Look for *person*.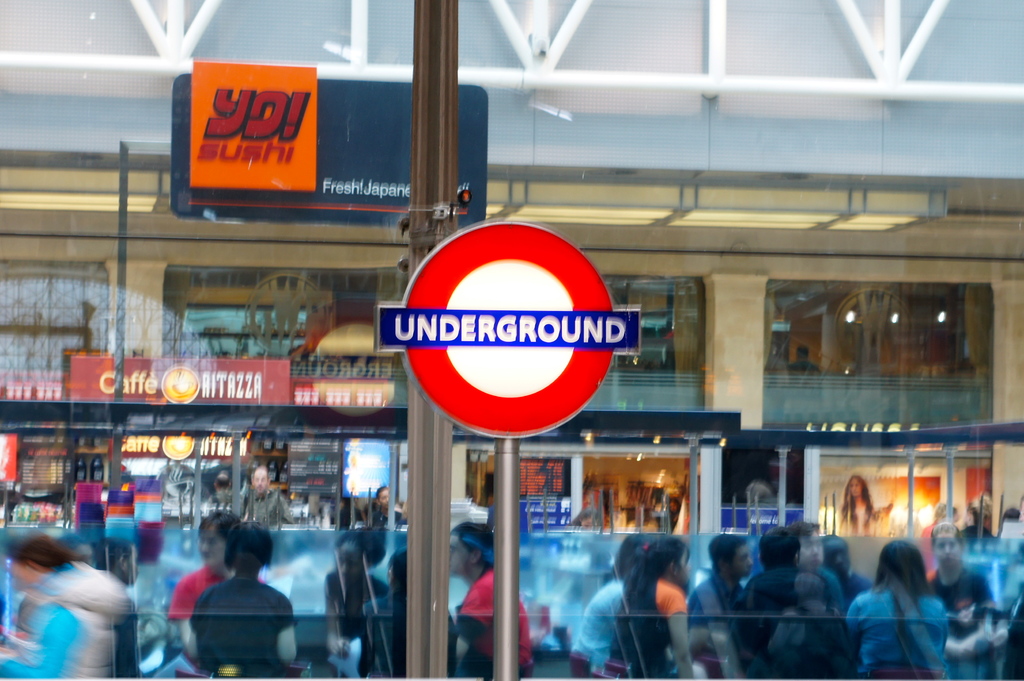
Found: 572 536 655 680.
